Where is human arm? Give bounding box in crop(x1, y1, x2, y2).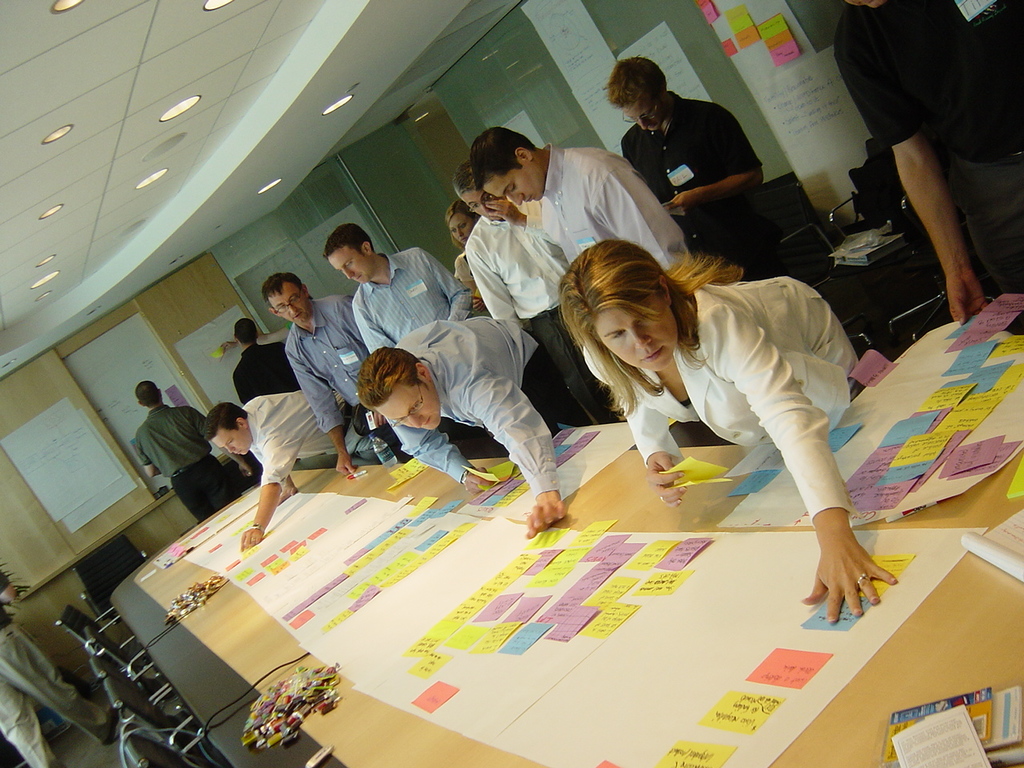
crop(386, 417, 488, 493).
